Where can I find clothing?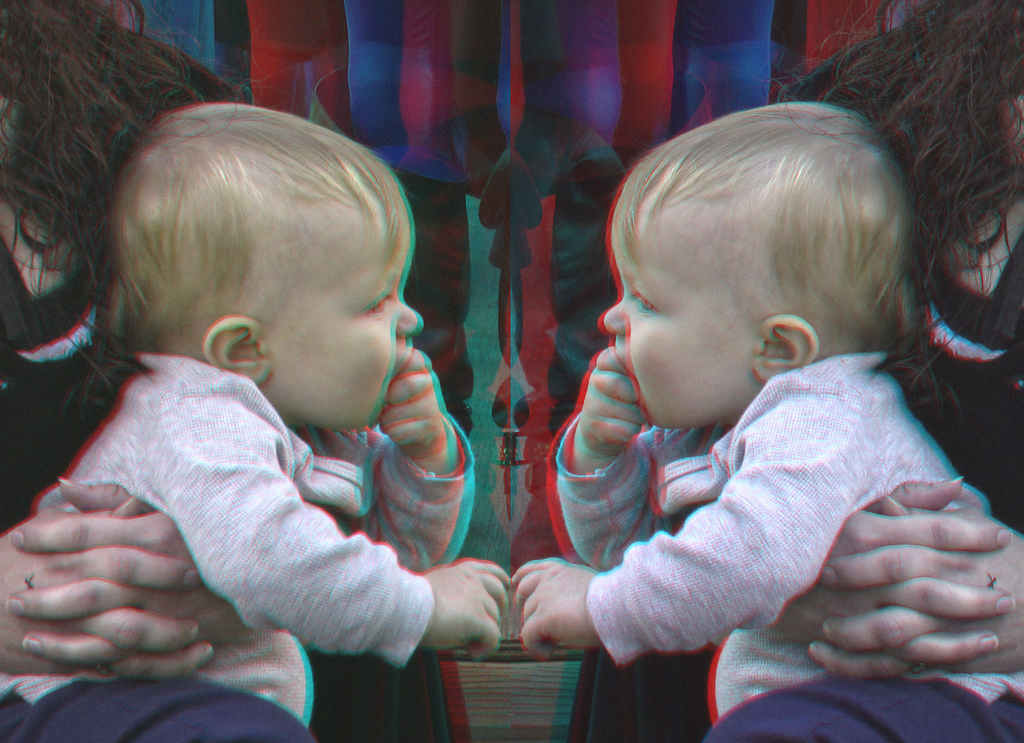
You can find it at (x1=518, y1=249, x2=1005, y2=715).
